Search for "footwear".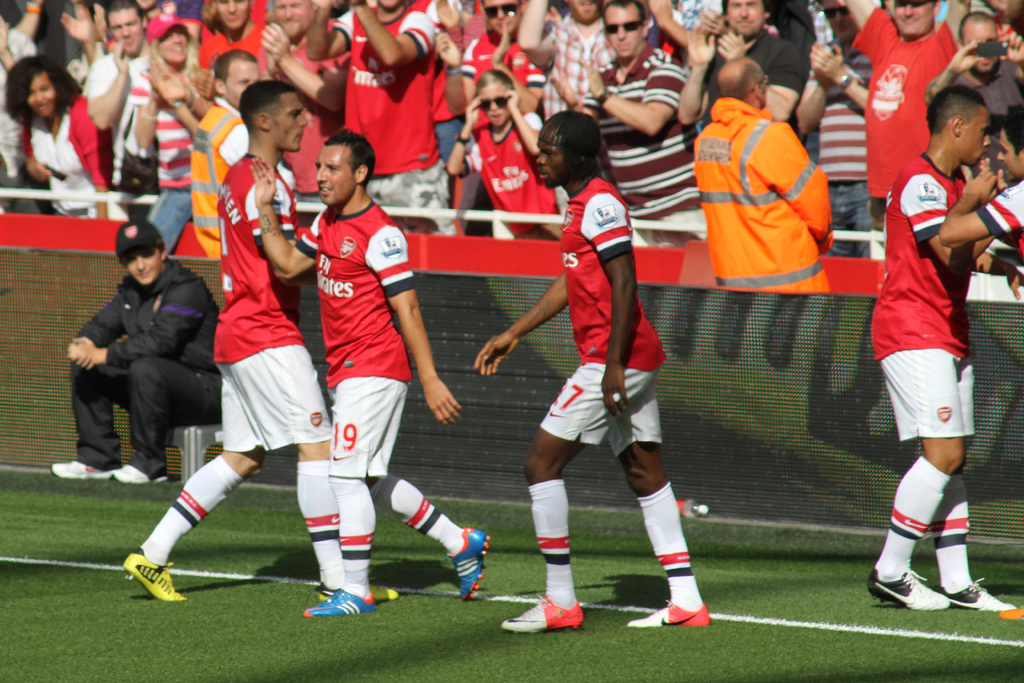
Found at (305, 587, 376, 620).
